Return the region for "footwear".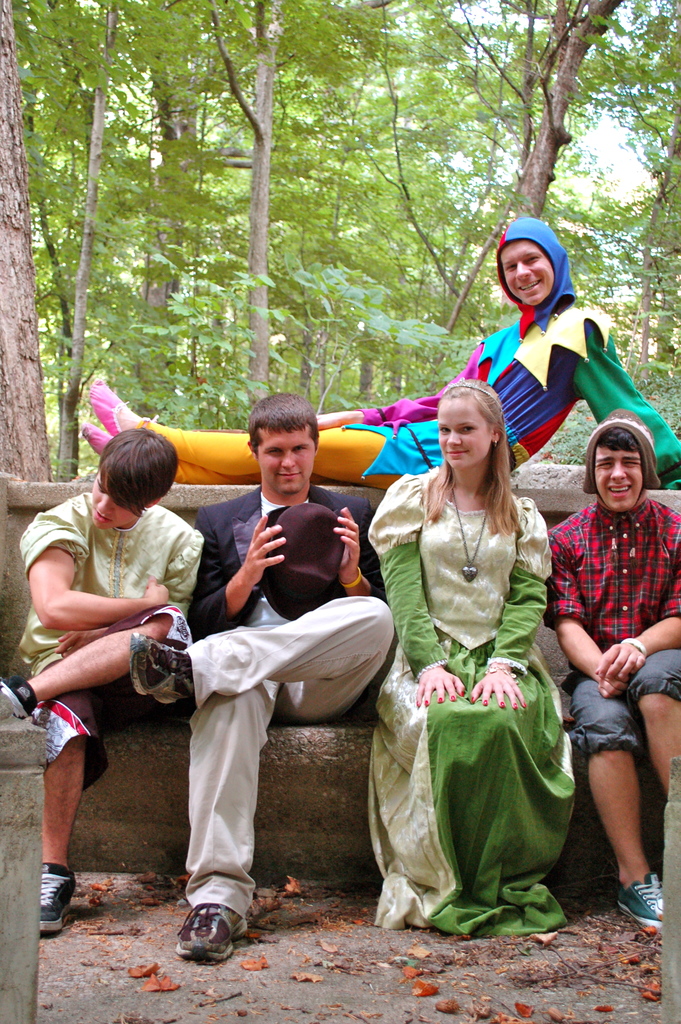
select_region(0, 672, 38, 719).
